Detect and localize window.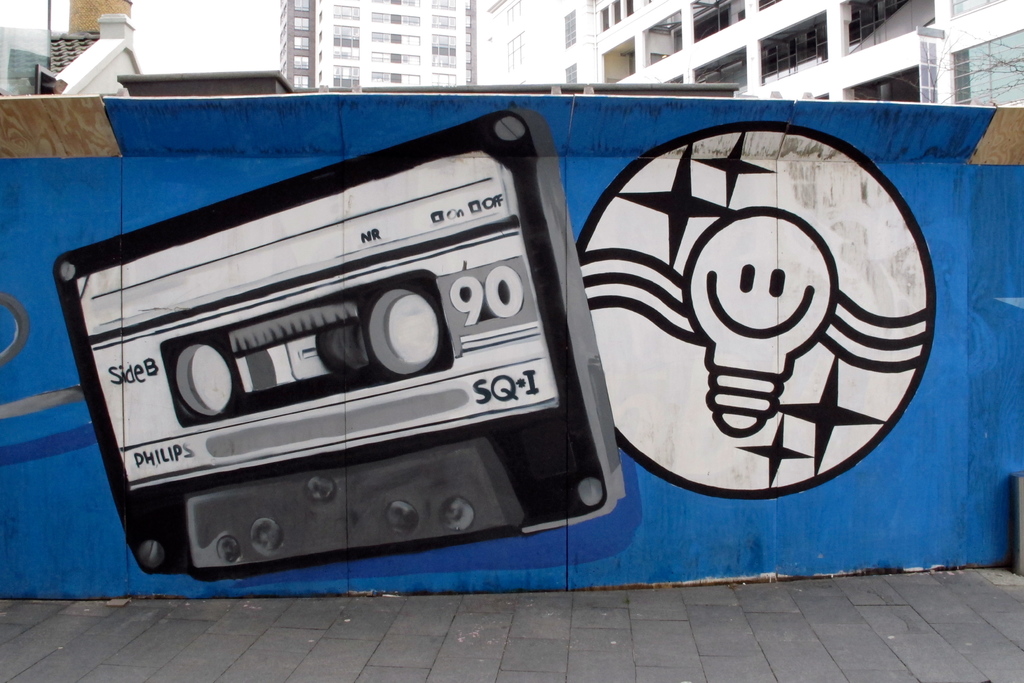
Localized at [428, 35, 459, 67].
